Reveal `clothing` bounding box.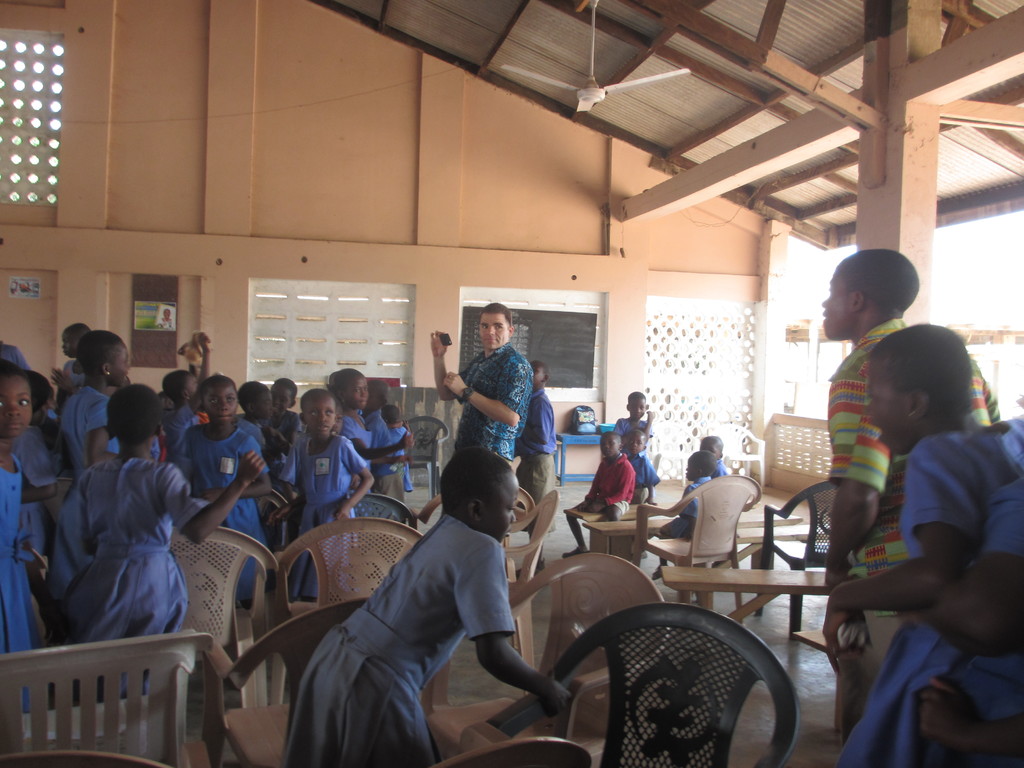
Revealed: box=[285, 488, 560, 757].
